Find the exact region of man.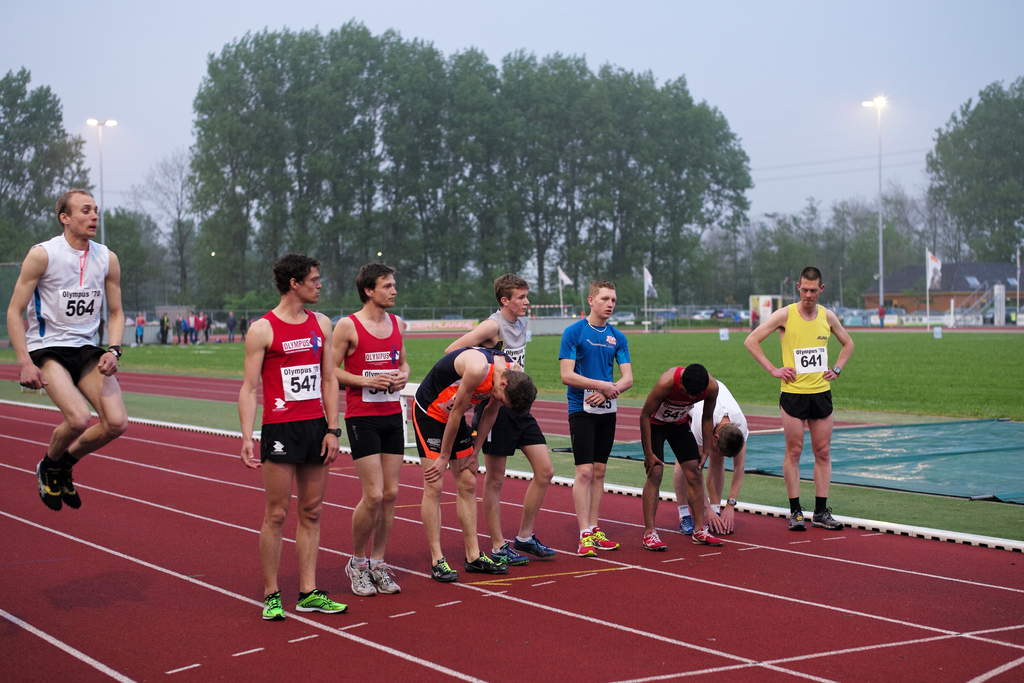
Exact region: Rect(556, 281, 633, 557).
